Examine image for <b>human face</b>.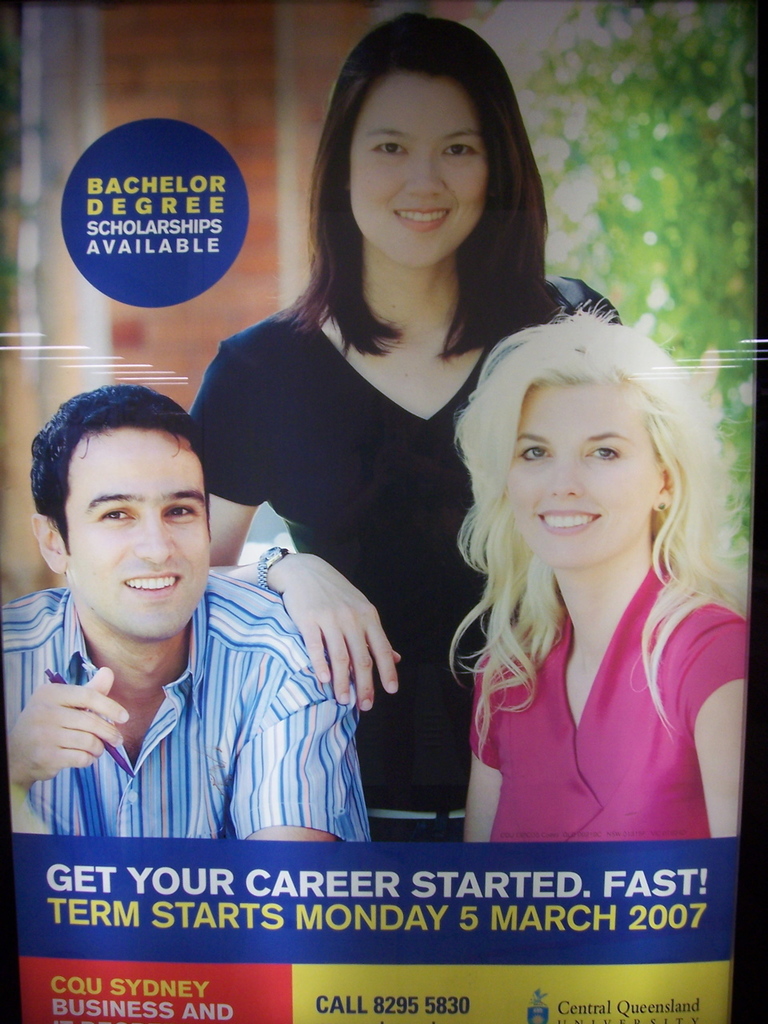
Examination result: box=[490, 381, 662, 573].
